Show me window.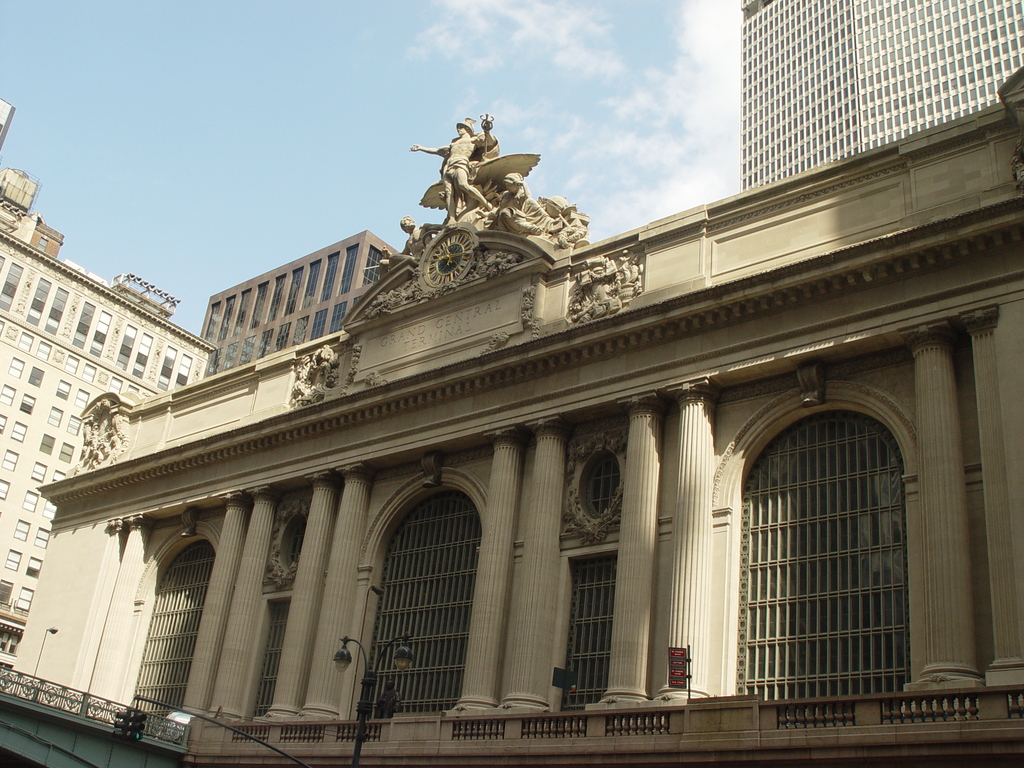
window is here: <box>0,384,15,409</box>.
